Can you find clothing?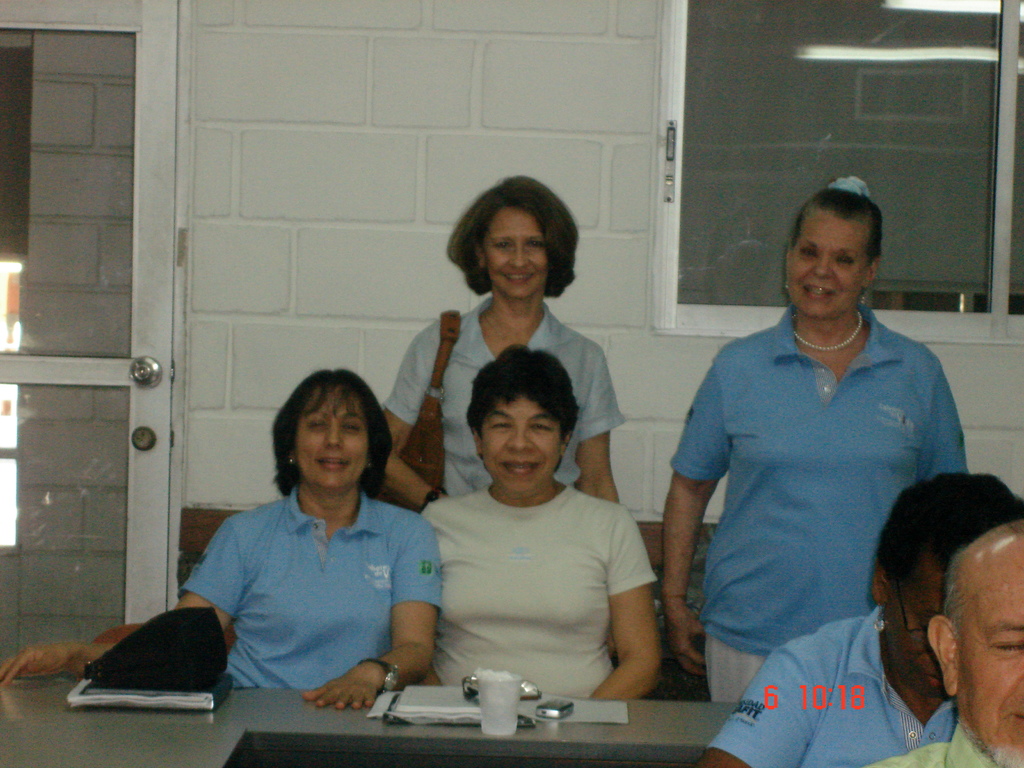
Yes, bounding box: box(383, 292, 627, 497).
